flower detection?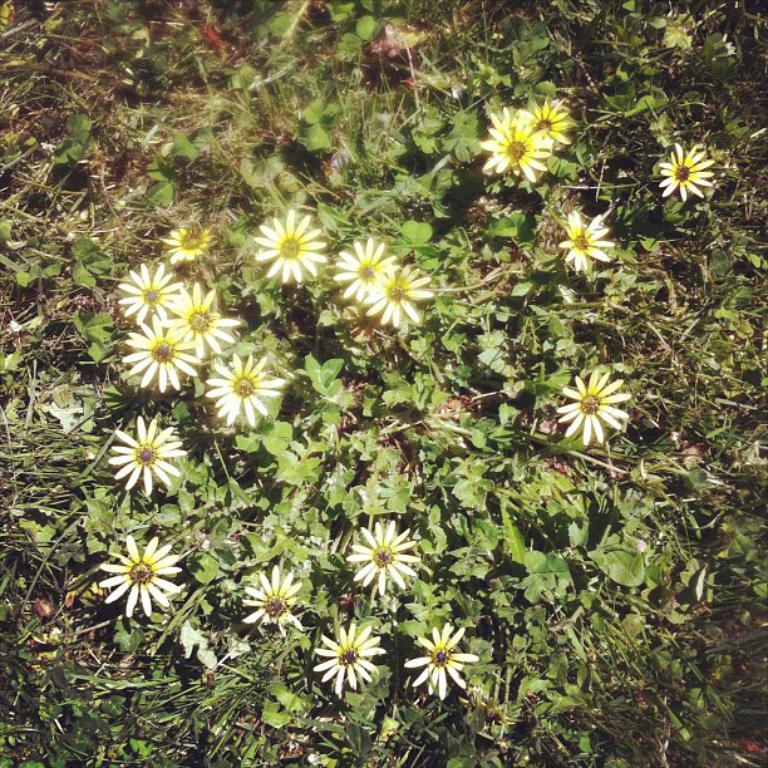
{"left": 252, "top": 213, "right": 335, "bottom": 291}
